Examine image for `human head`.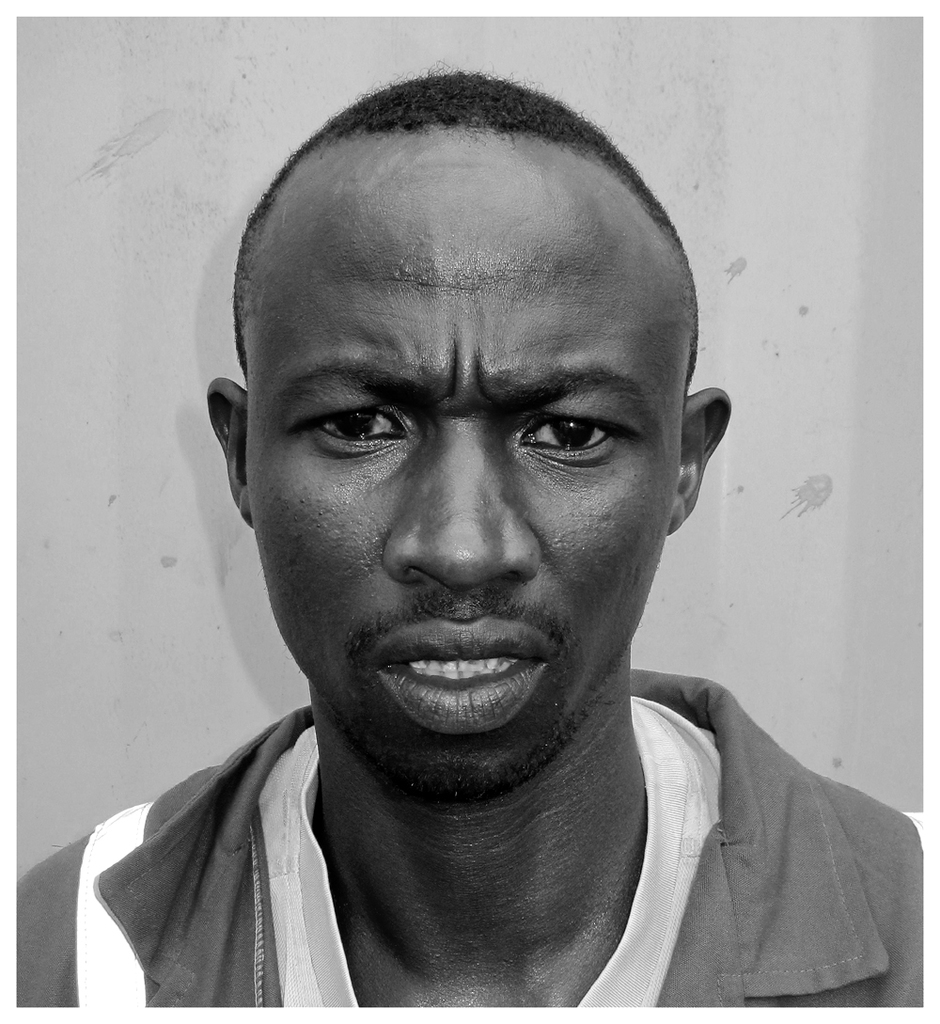
Examination result: (x1=227, y1=68, x2=721, y2=681).
